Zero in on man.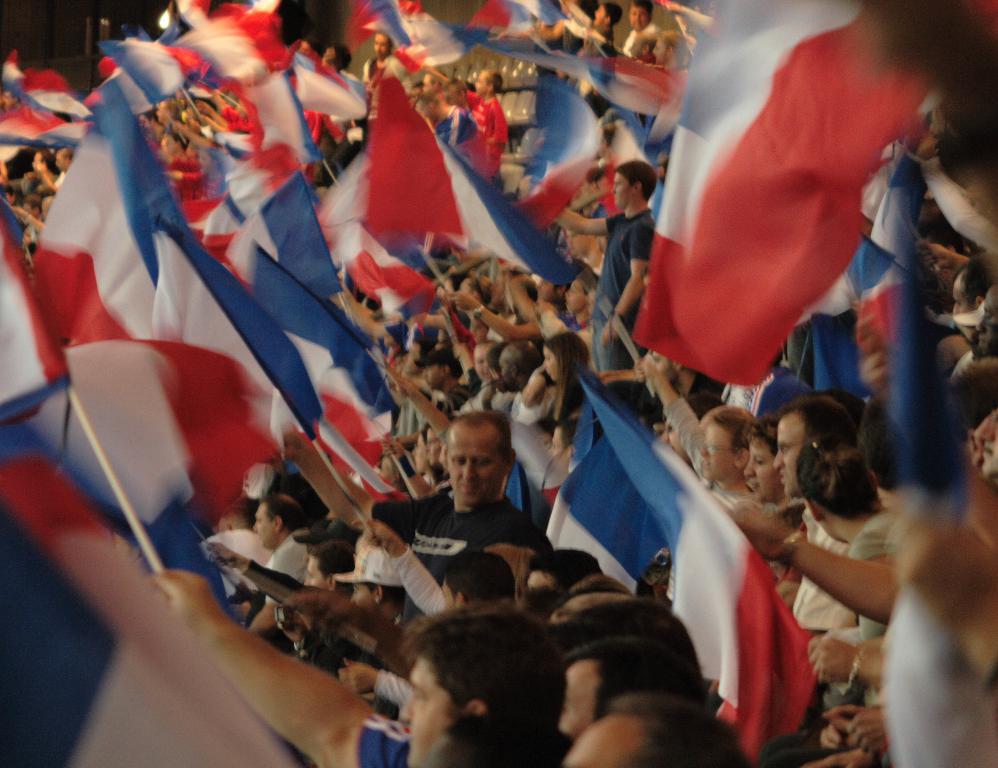
Zeroed in: bbox=(281, 411, 551, 618).
